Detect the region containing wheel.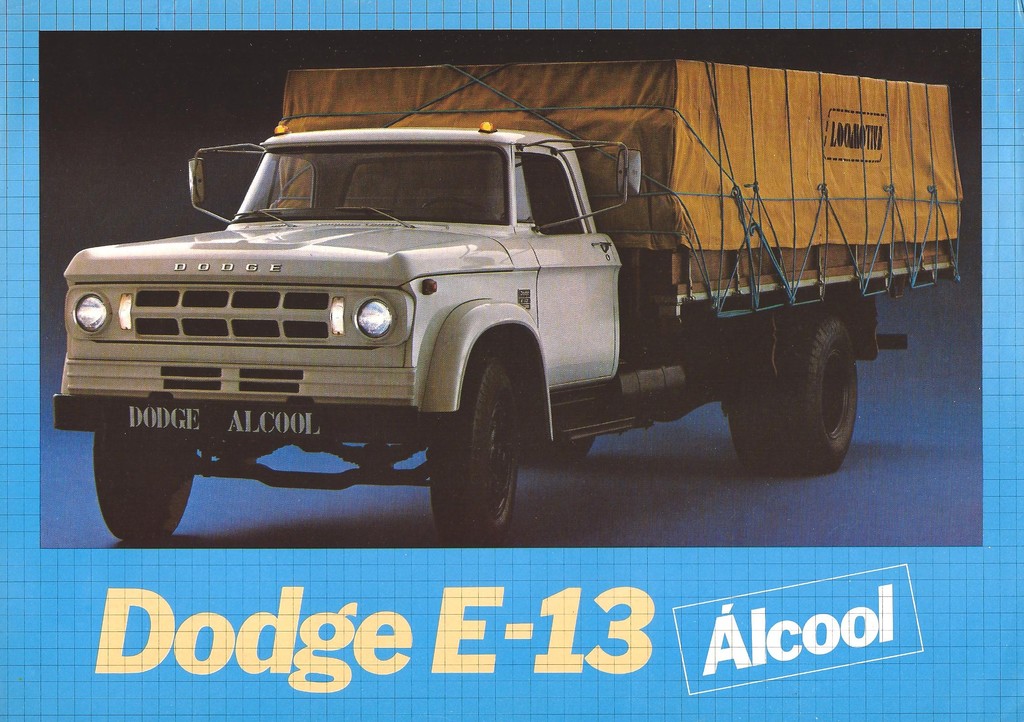
BBox(728, 375, 784, 470).
